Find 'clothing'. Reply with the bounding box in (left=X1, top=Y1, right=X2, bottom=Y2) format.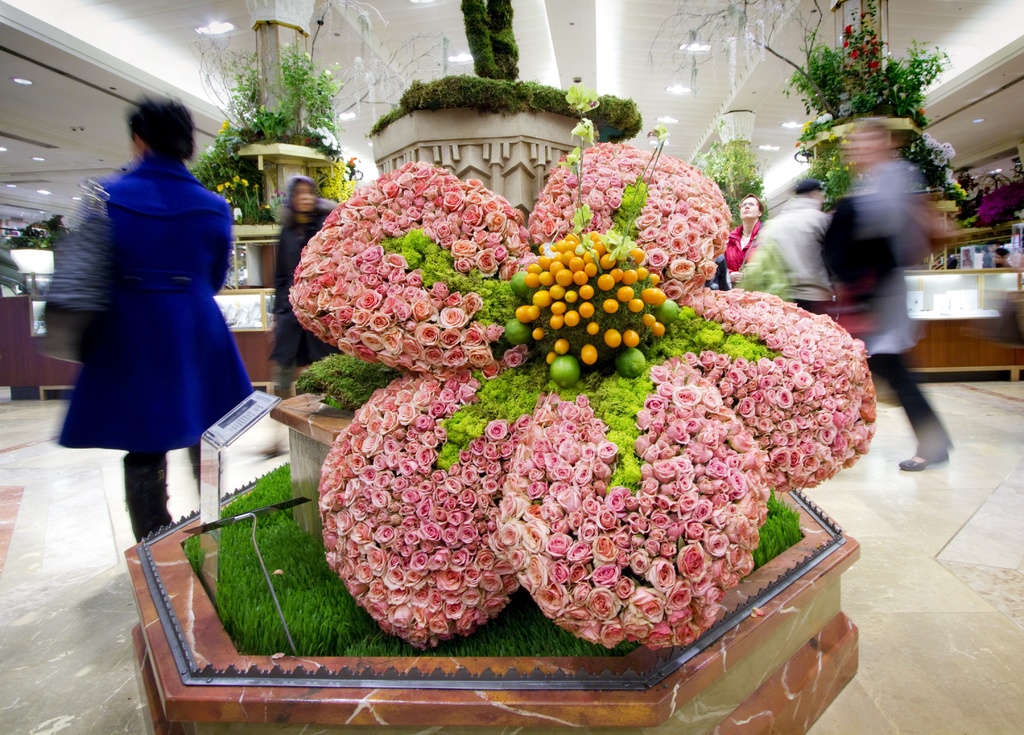
(left=813, top=148, right=919, bottom=358).
